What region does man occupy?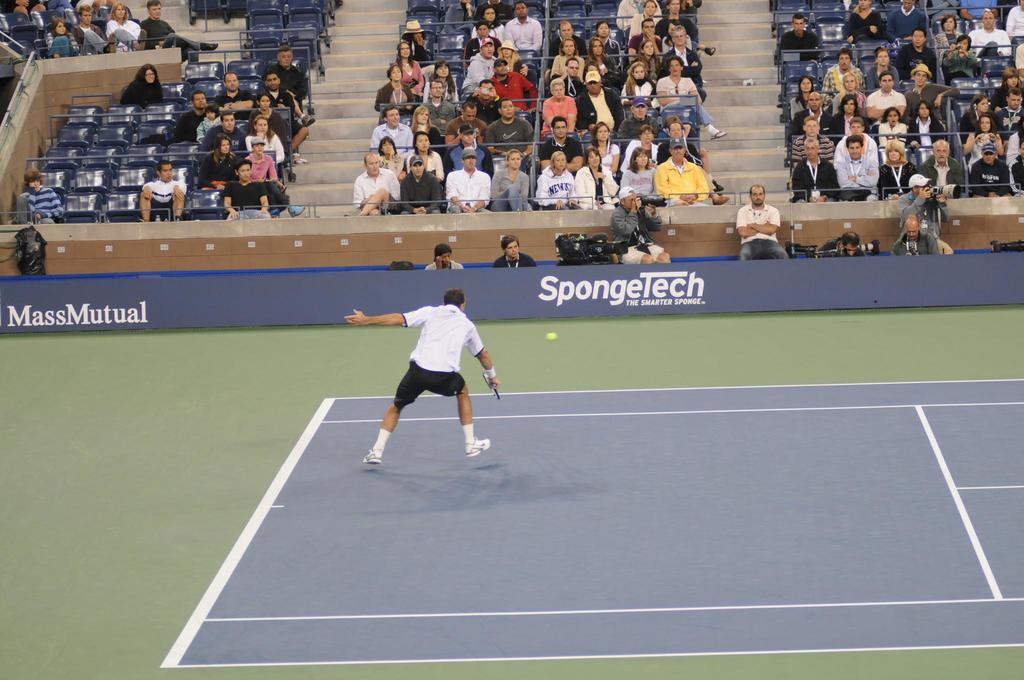
box=[897, 29, 938, 82].
